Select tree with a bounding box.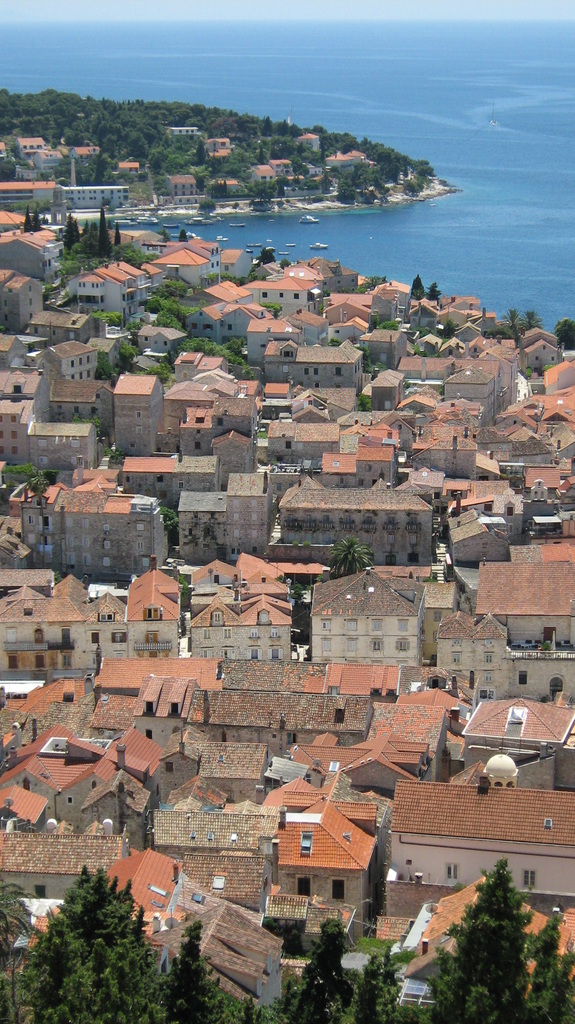
112:221:120:248.
